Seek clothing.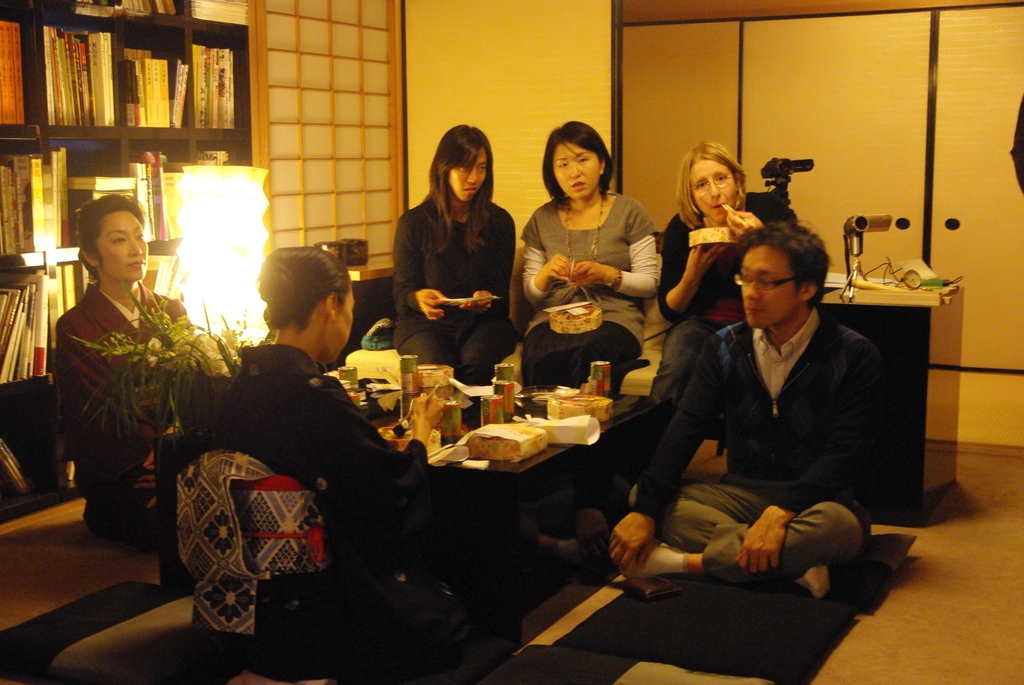
rect(515, 203, 660, 397).
